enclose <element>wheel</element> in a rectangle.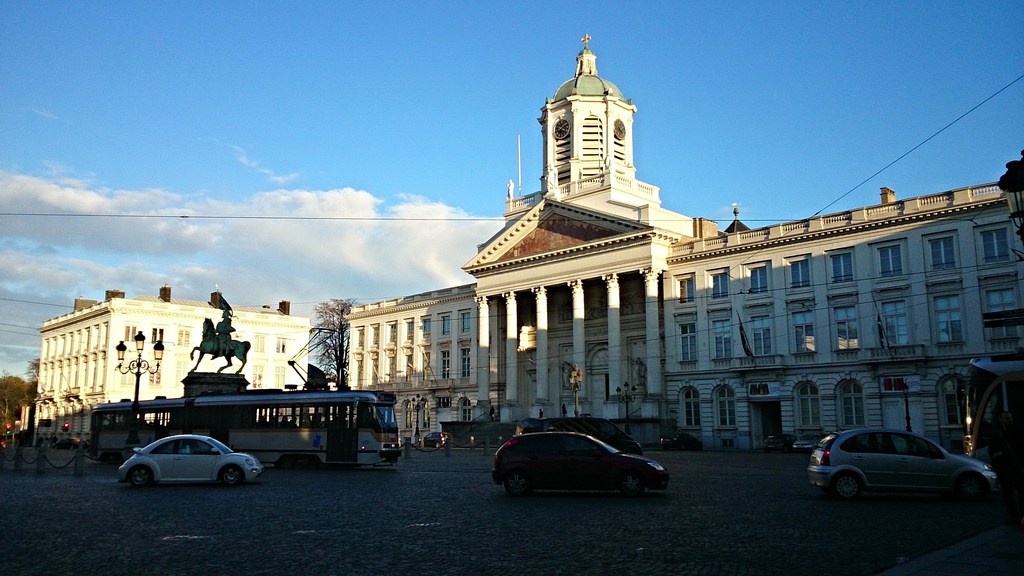
<region>507, 469, 537, 493</region>.
